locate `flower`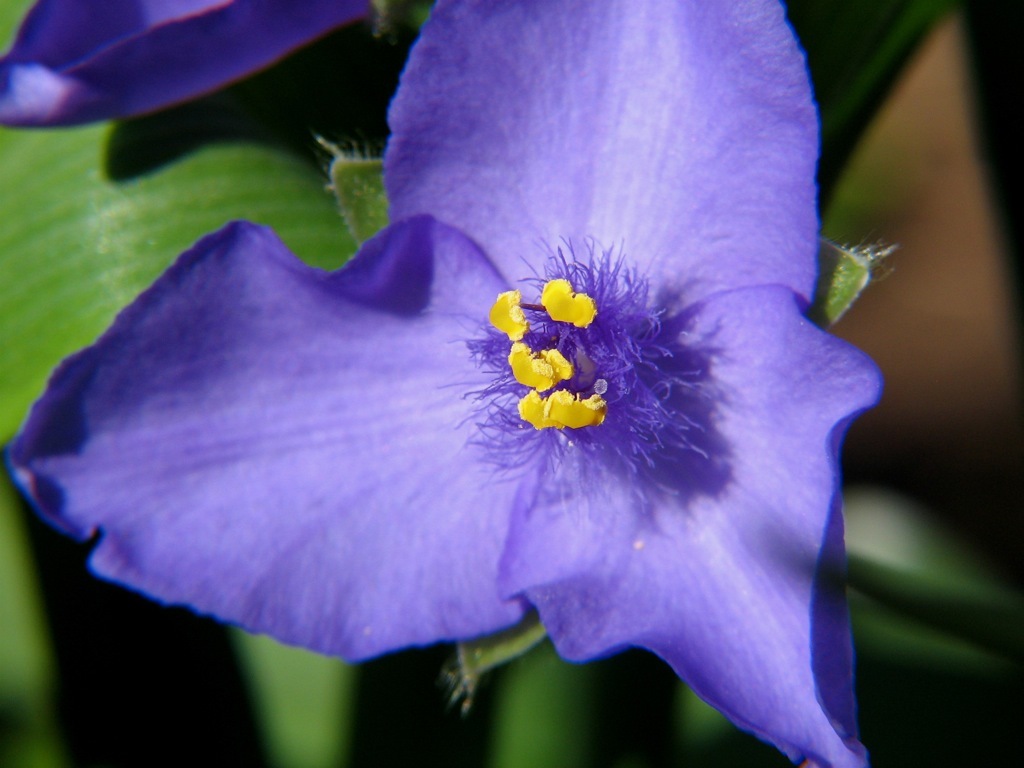
select_region(26, 31, 883, 744)
